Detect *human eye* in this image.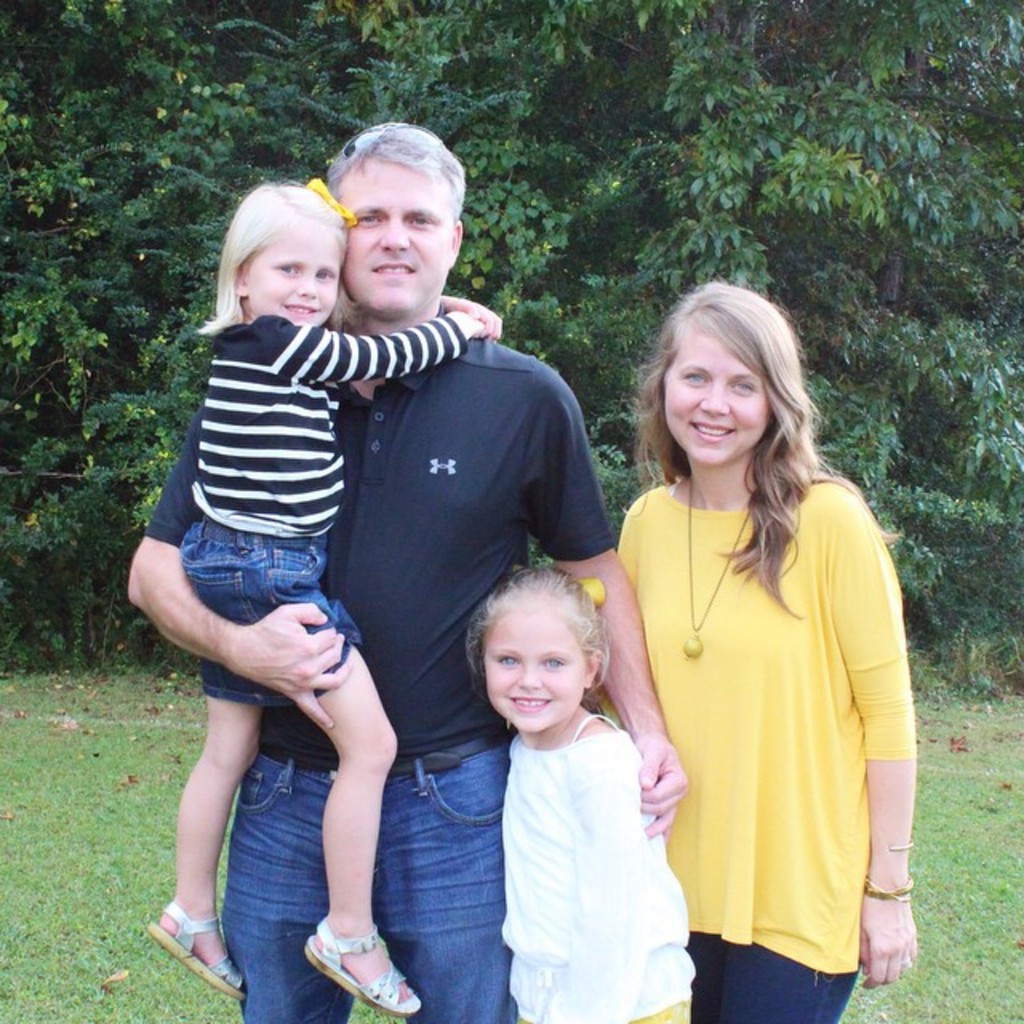
Detection: bbox=[675, 366, 717, 387].
